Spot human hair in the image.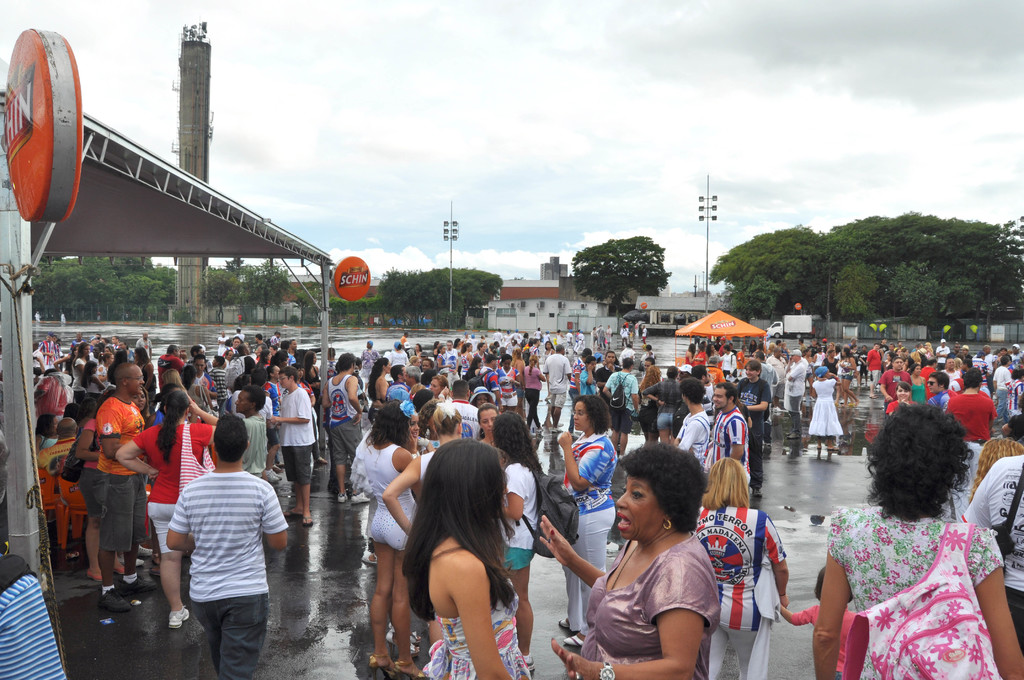
human hair found at <bbox>547, 338, 552, 347</bbox>.
